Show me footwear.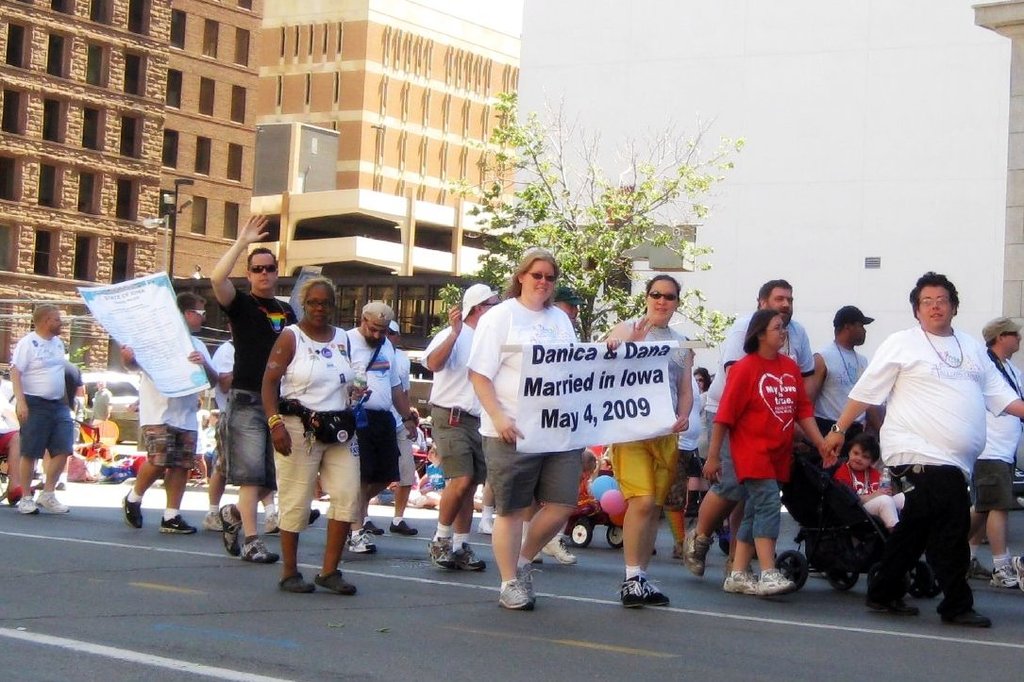
footwear is here: box(521, 564, 541, 598).
